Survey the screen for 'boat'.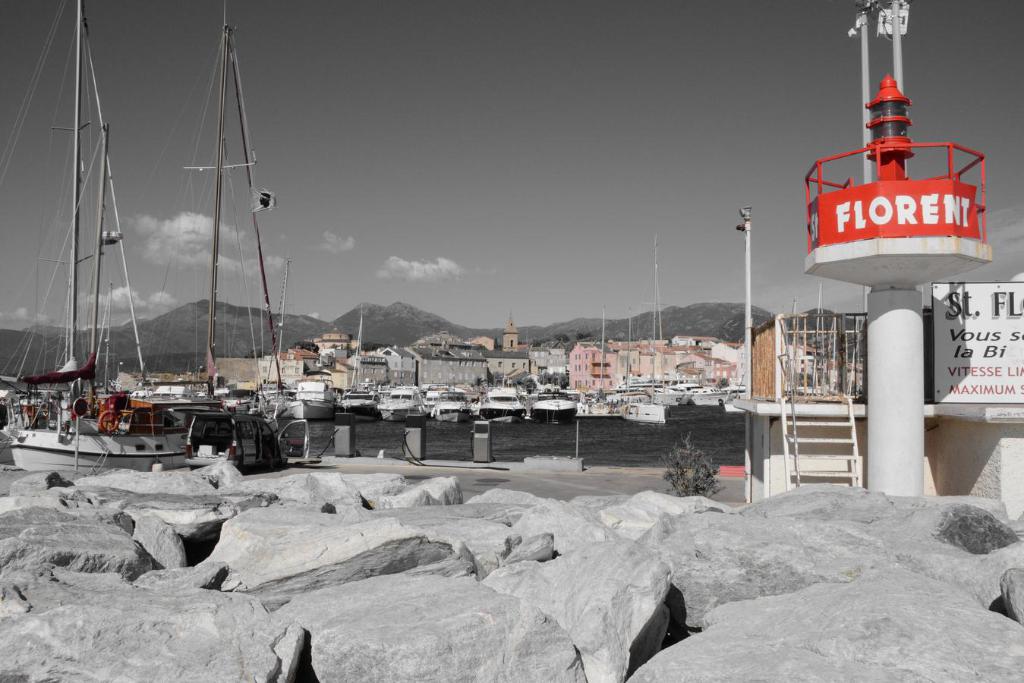
Survey found: 225 30 326 418.
